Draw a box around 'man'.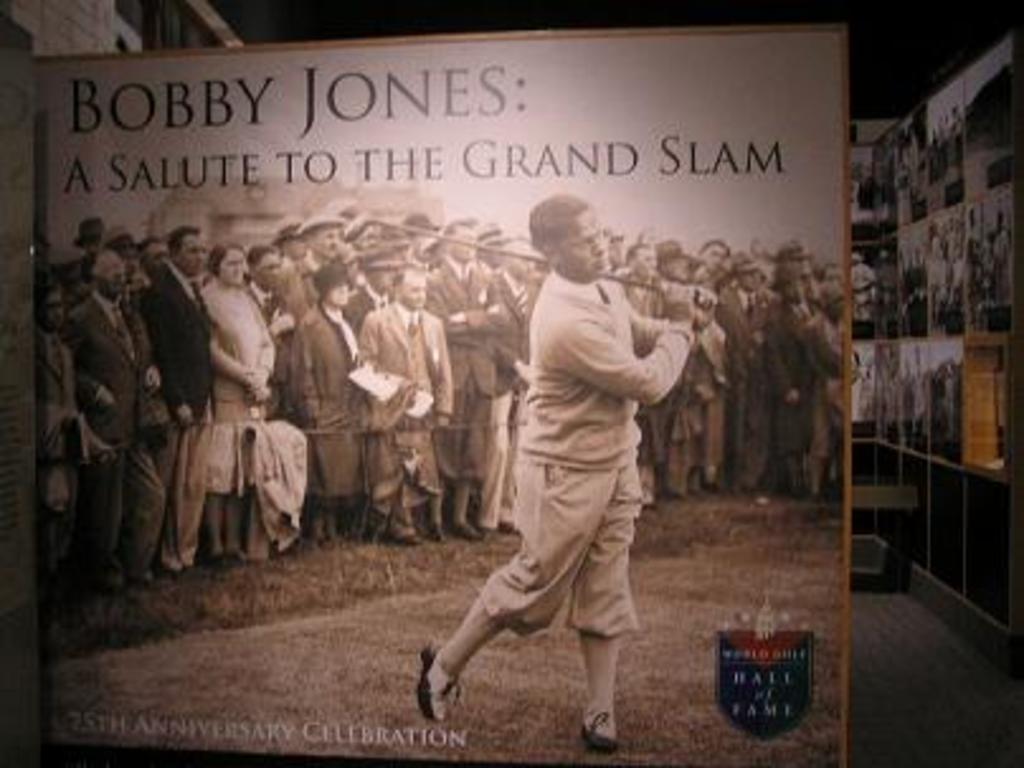
717,251,773,487.
